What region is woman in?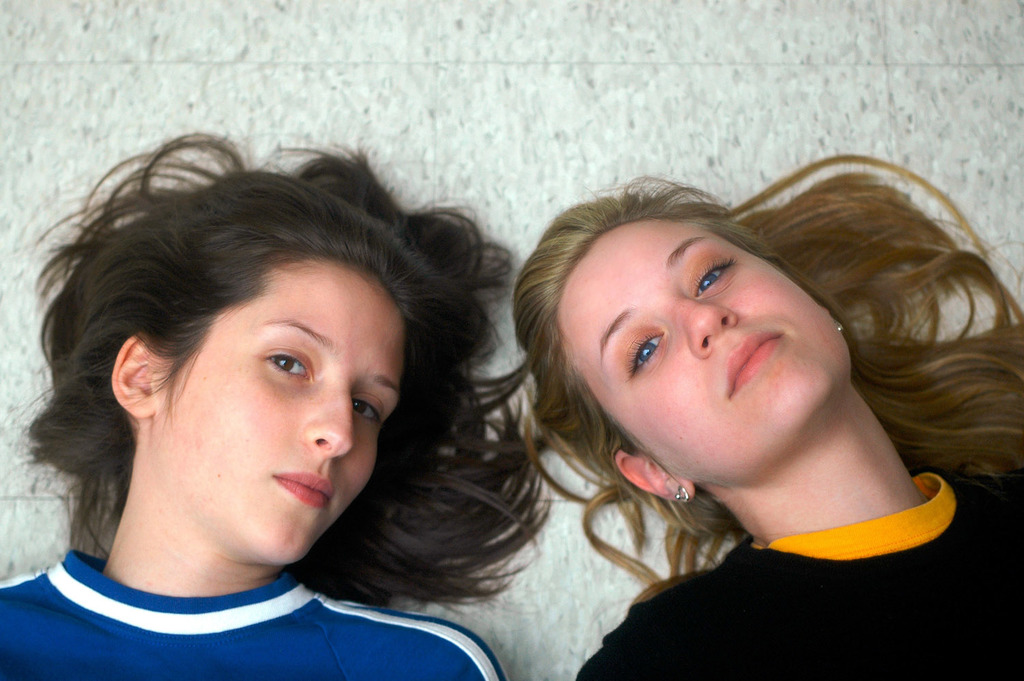
513 147 1023 680.
